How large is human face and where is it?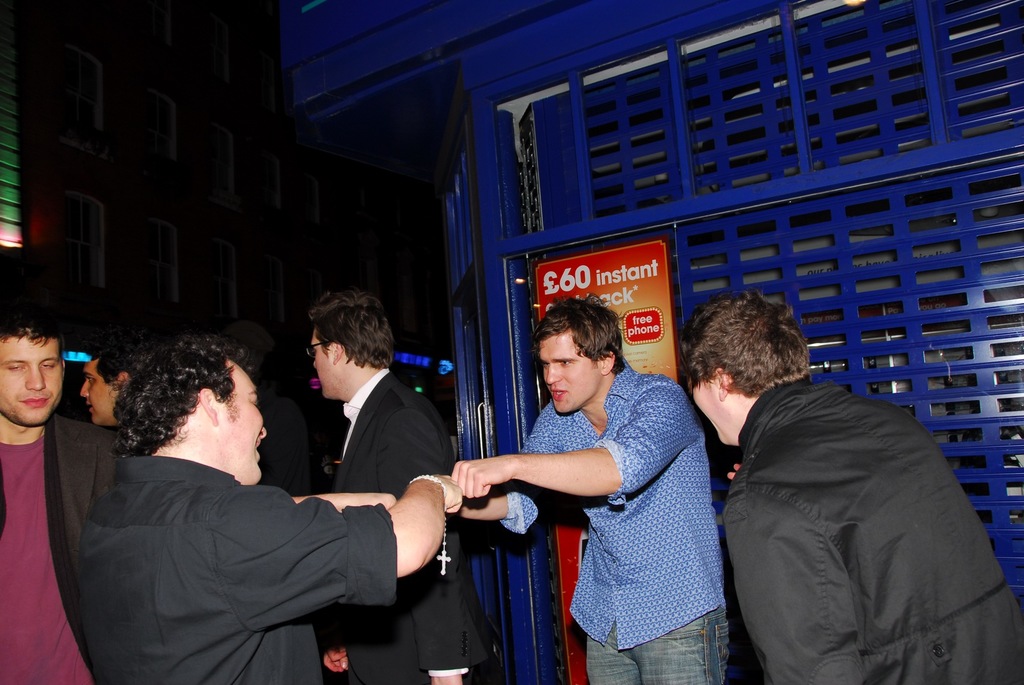
Bounding box: (x1=538, y1=333, x2=604, y2=412).
